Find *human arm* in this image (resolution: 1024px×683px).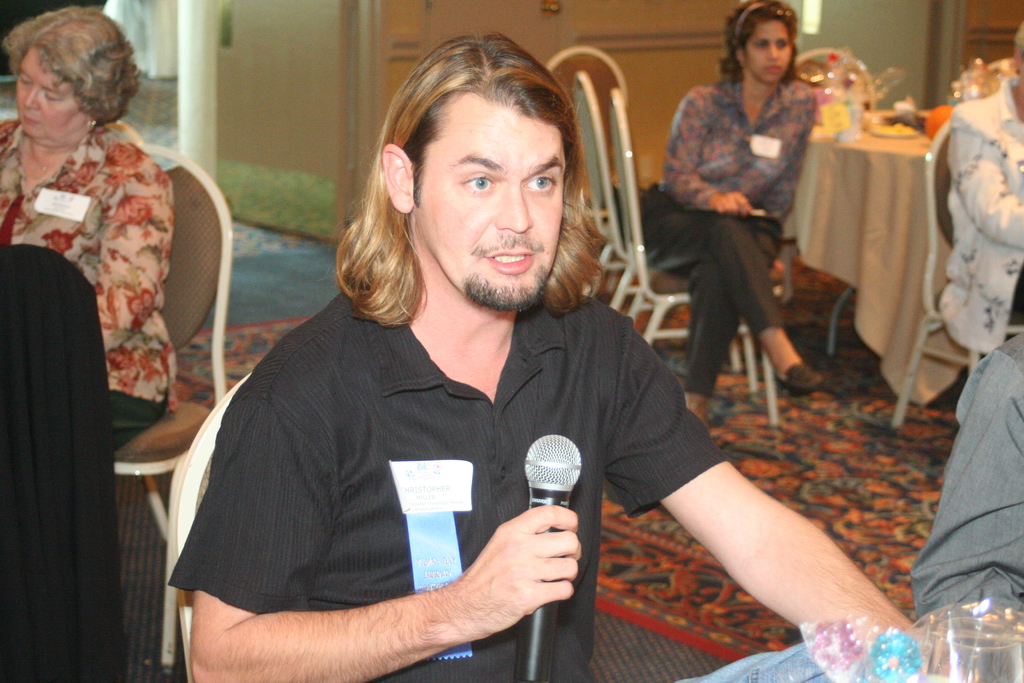
<bbox>656, 83, 760, 216</bbox>.
